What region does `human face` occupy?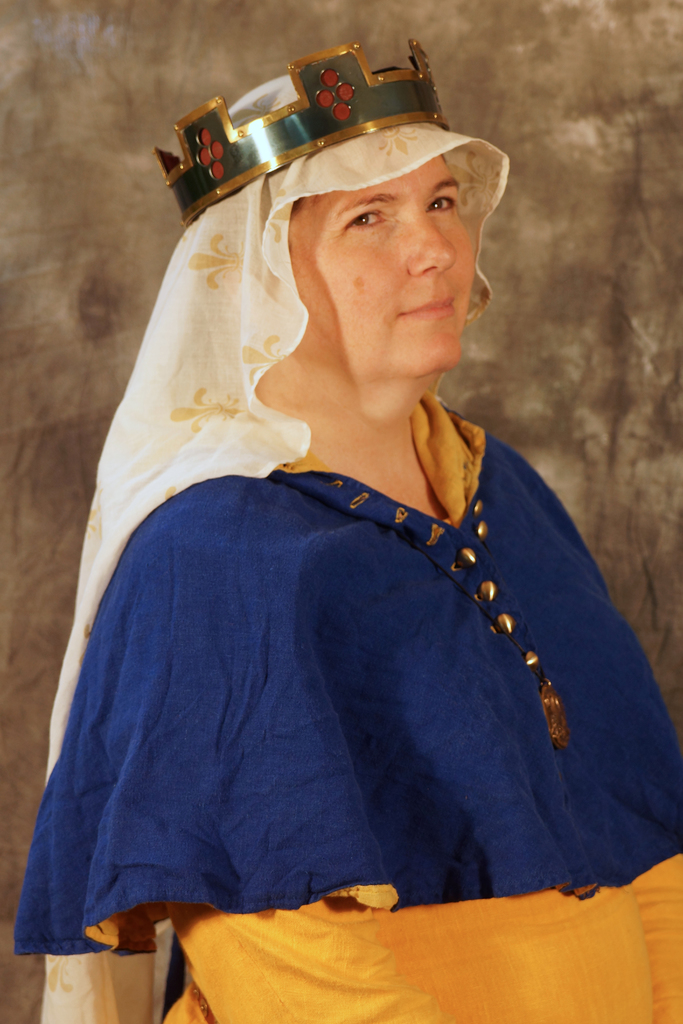
box(292, 153, 476, 373).
